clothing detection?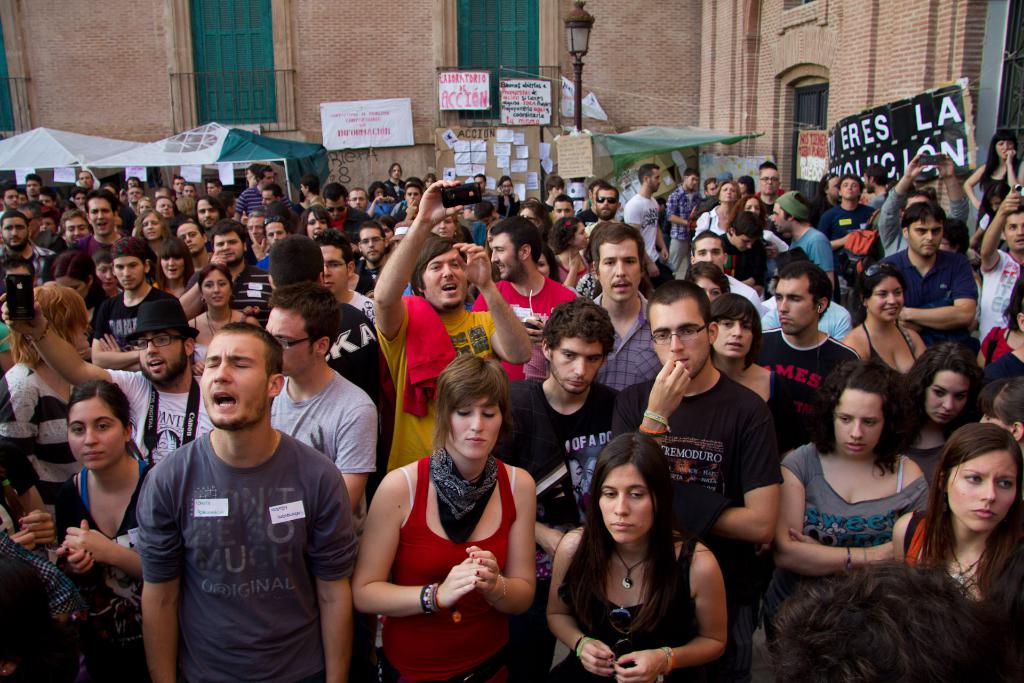
<region>820, 199, 877, 321</region>
